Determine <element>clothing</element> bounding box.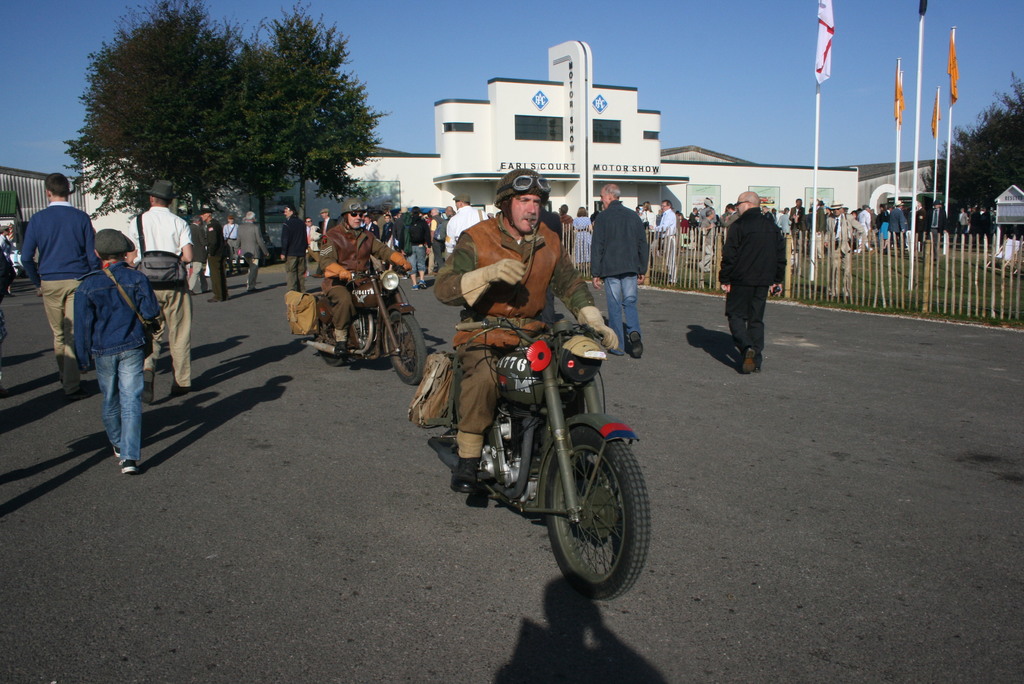
Determined: 573,215,593,271.
